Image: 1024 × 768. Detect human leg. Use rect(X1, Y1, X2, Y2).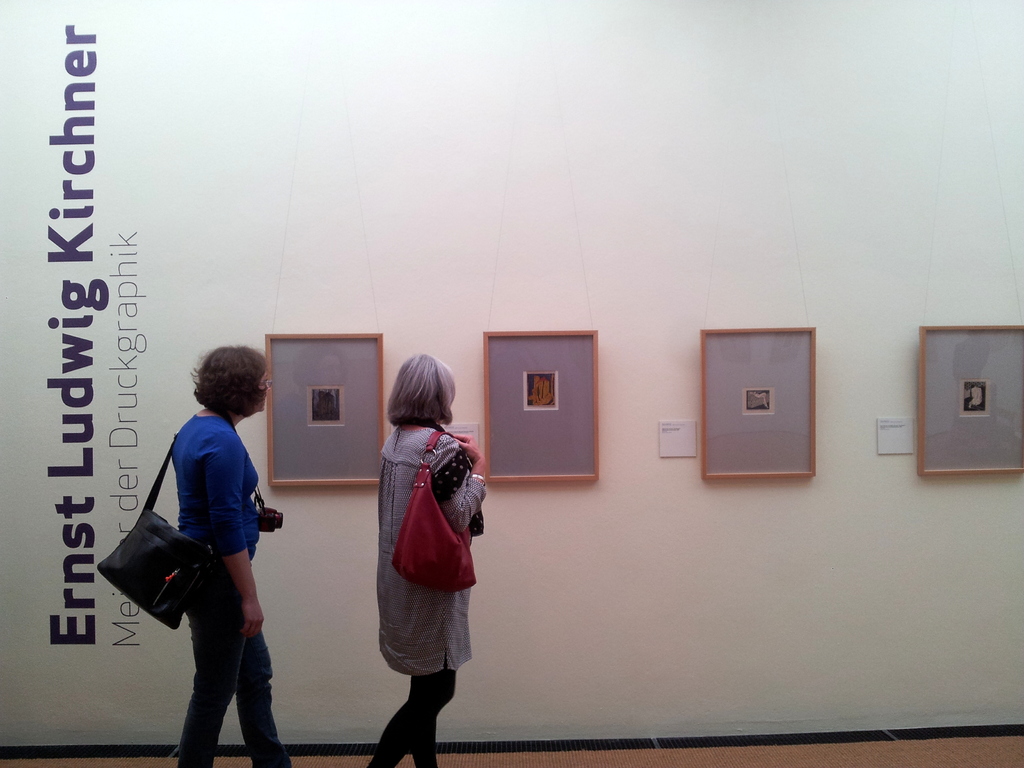
rect(177, 566, 295, 762).
